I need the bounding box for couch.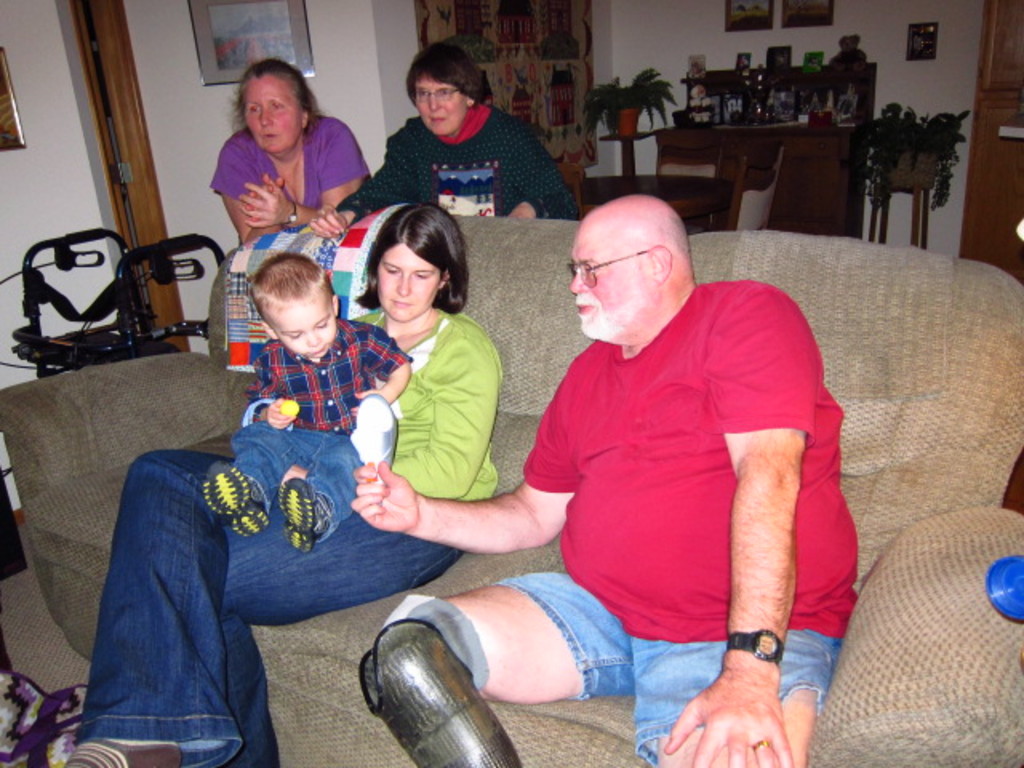
Here it is: bbox=[0, 216, 1022, 766].
